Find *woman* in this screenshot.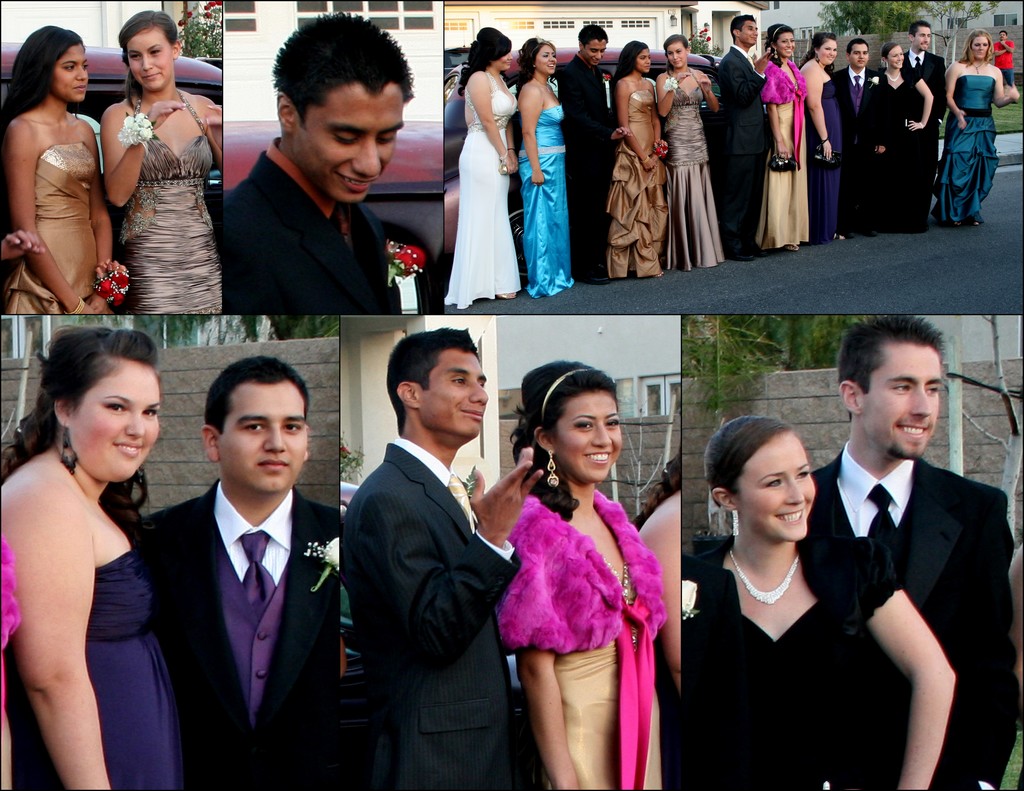
The bounding box for *woman* is [761,20,807,256].
